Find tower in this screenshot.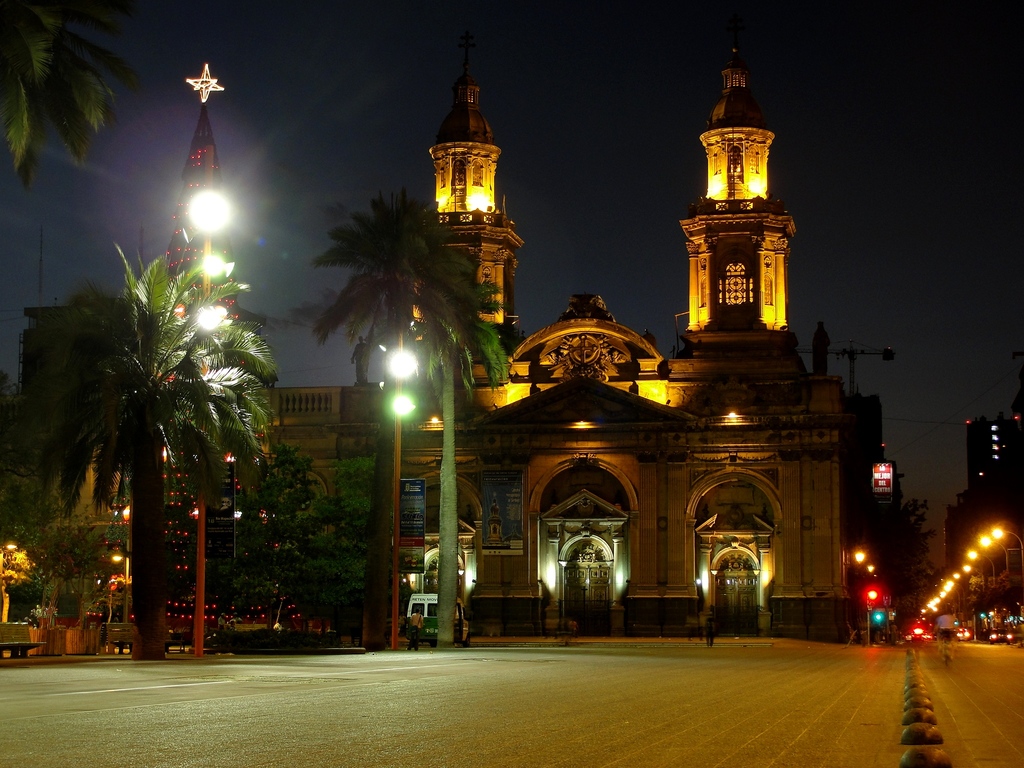
The bounding box for tower is x1=416 y1=72 x2=529 y2=364.
